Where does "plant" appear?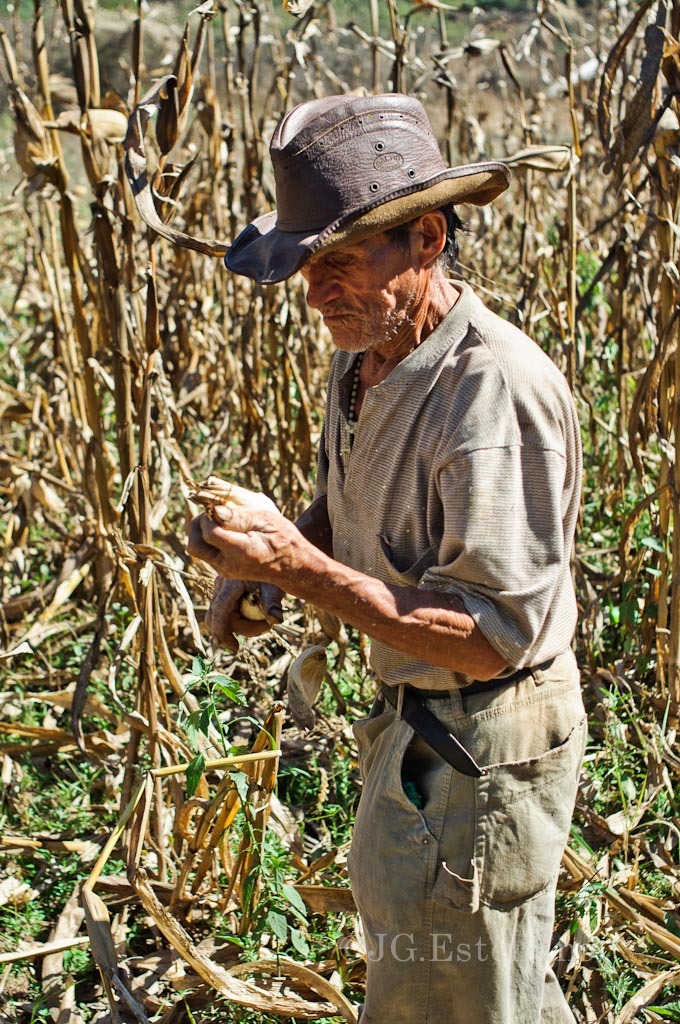
Appears at BBox(173, 646, 315, 980).
